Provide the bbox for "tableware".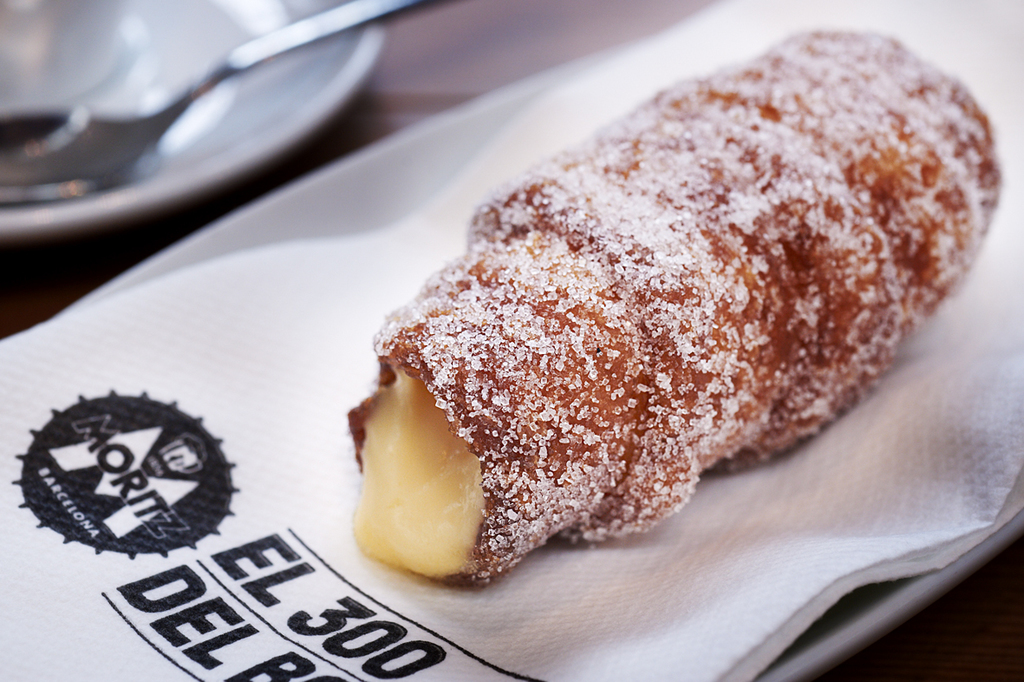
l=0, t=0, r=438, b=200.
